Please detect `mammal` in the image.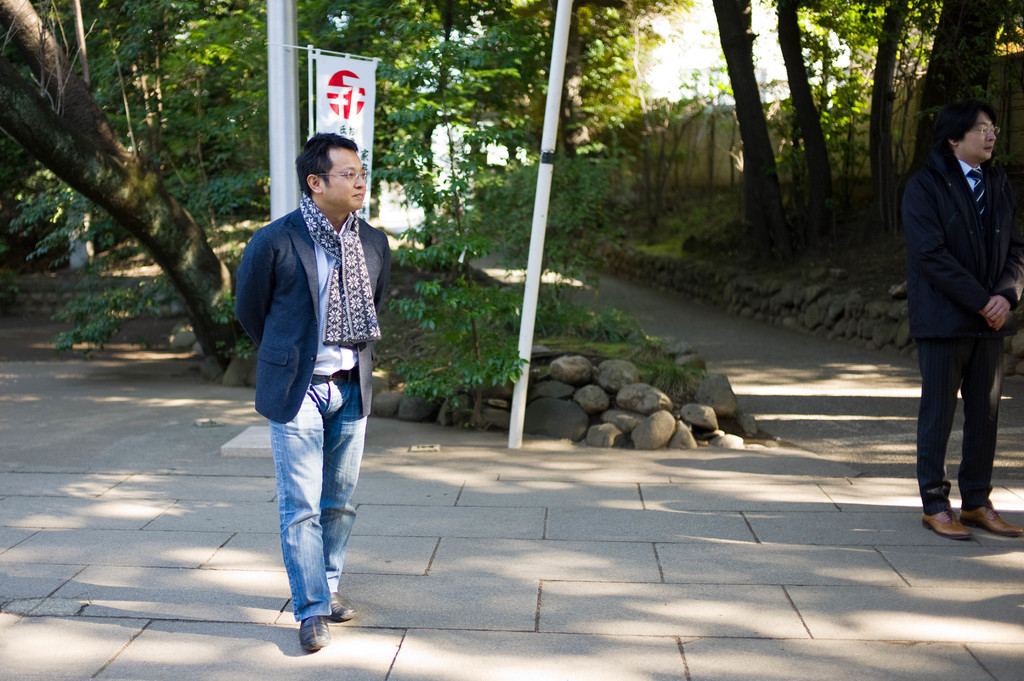
230,129,392,650.
